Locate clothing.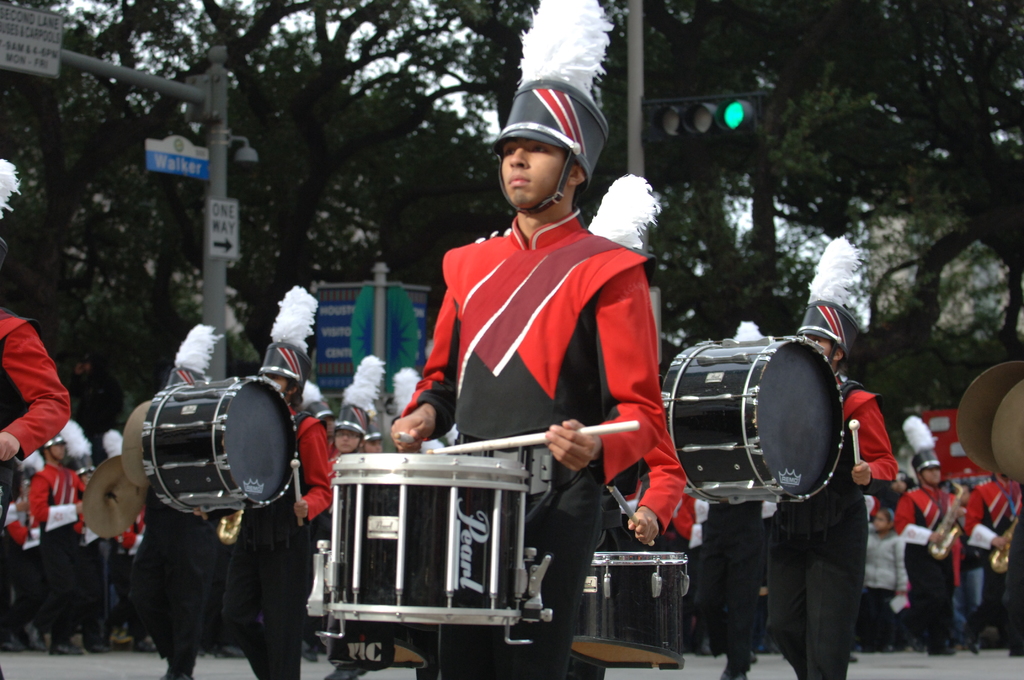
Bounding box: select_region(695, 501, 765, 672).
